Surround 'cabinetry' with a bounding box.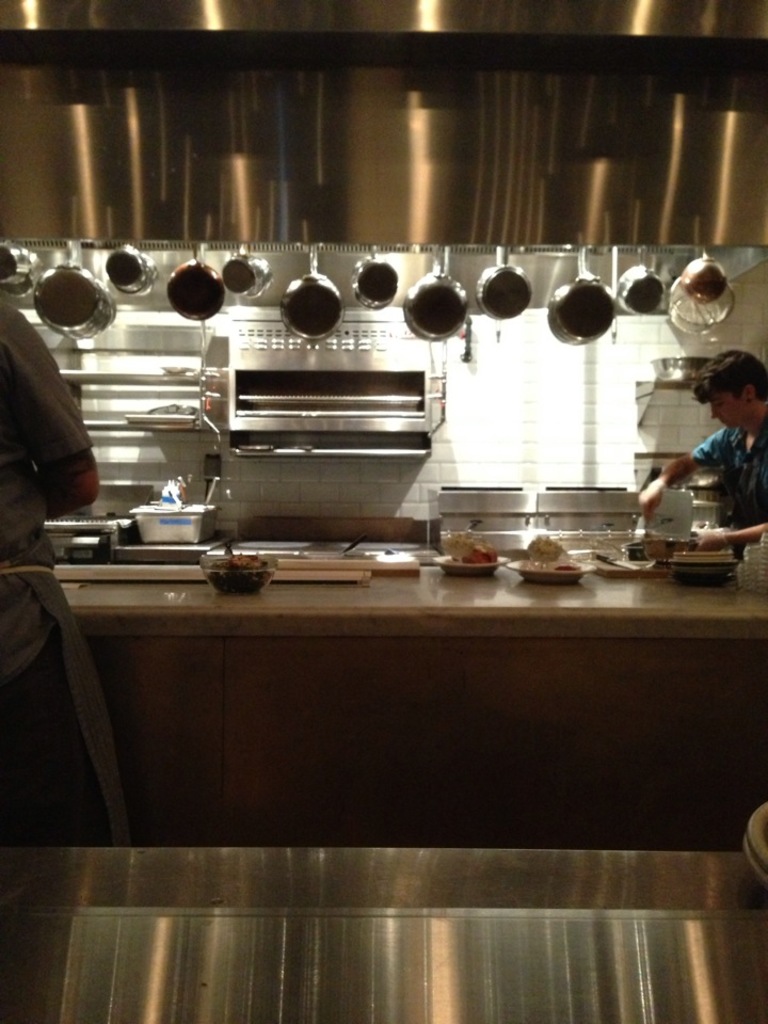
(10, 534, 767, 900).
